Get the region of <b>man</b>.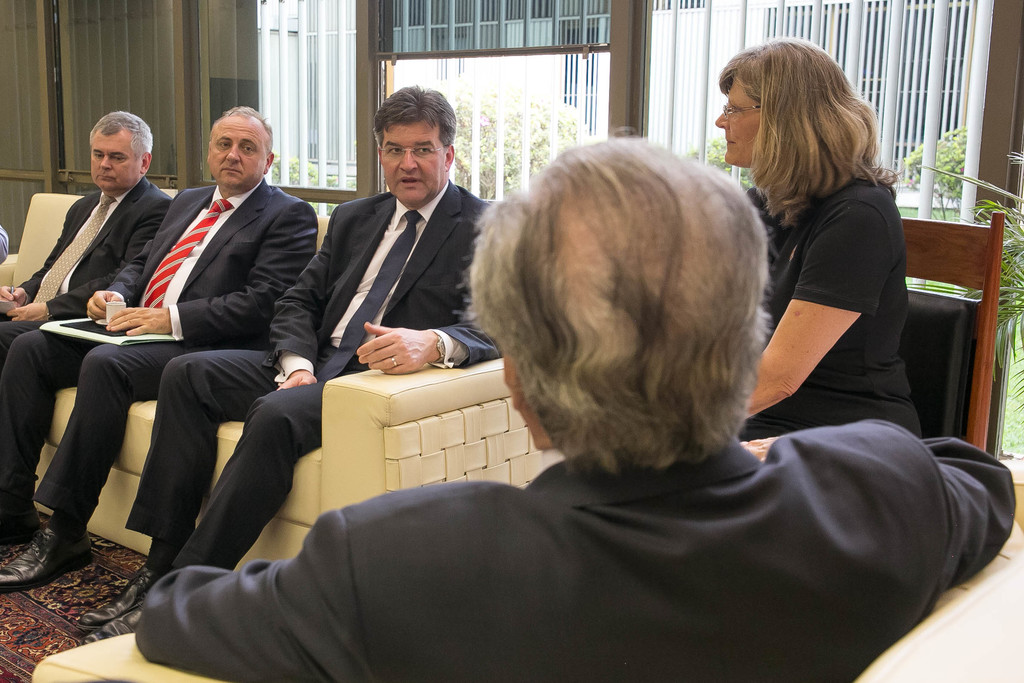
box(126, 122, 1023, 682).
